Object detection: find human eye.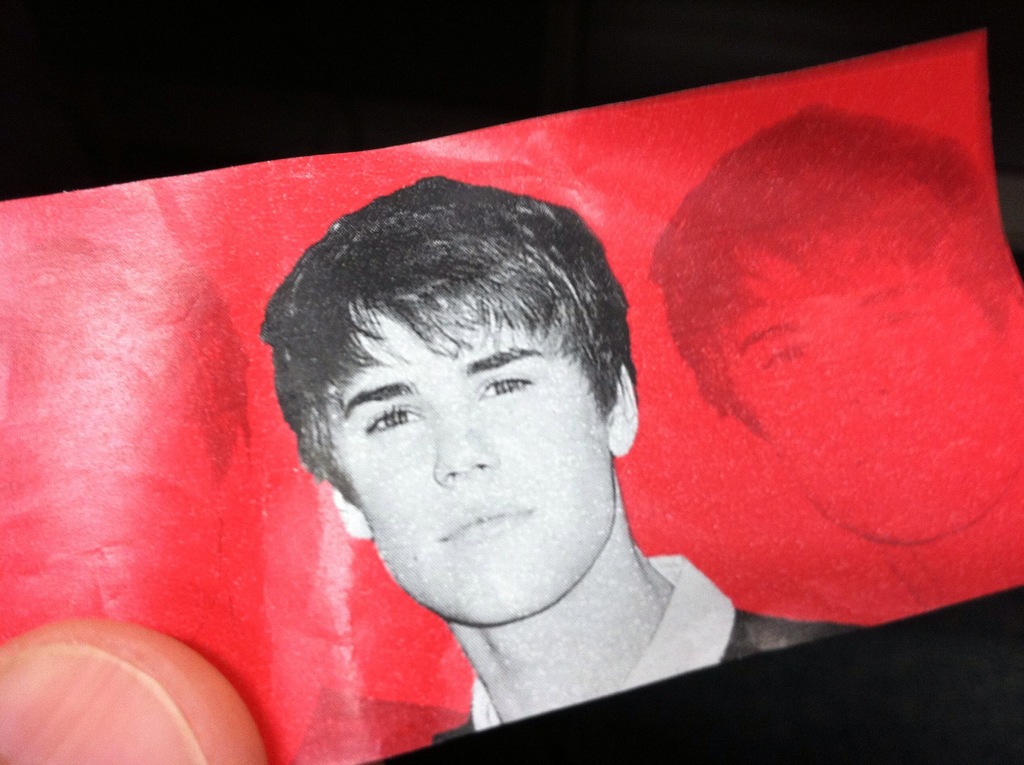
left=474, top=371, right=536, bottom=402.
